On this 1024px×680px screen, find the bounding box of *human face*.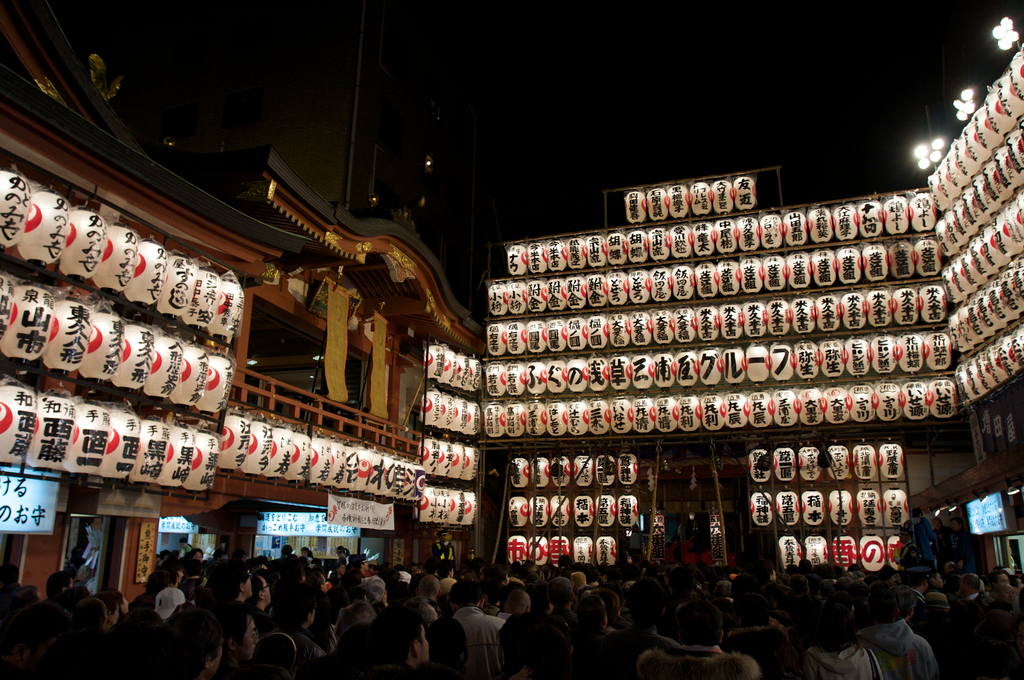
Bounding box: <box>419,624,429,658</box>.
